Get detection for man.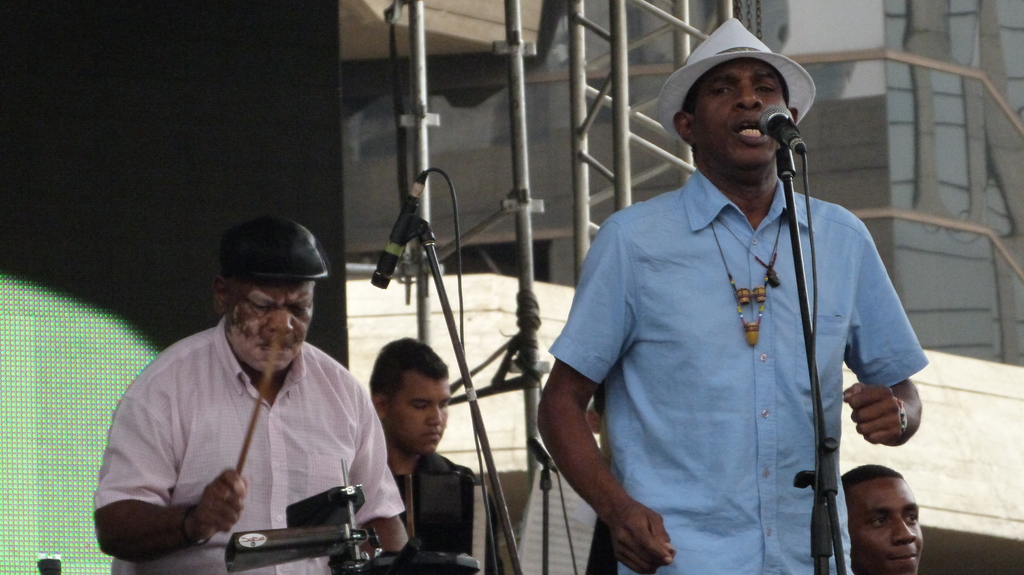
Detection: rect(365, 336, 509, 574).
